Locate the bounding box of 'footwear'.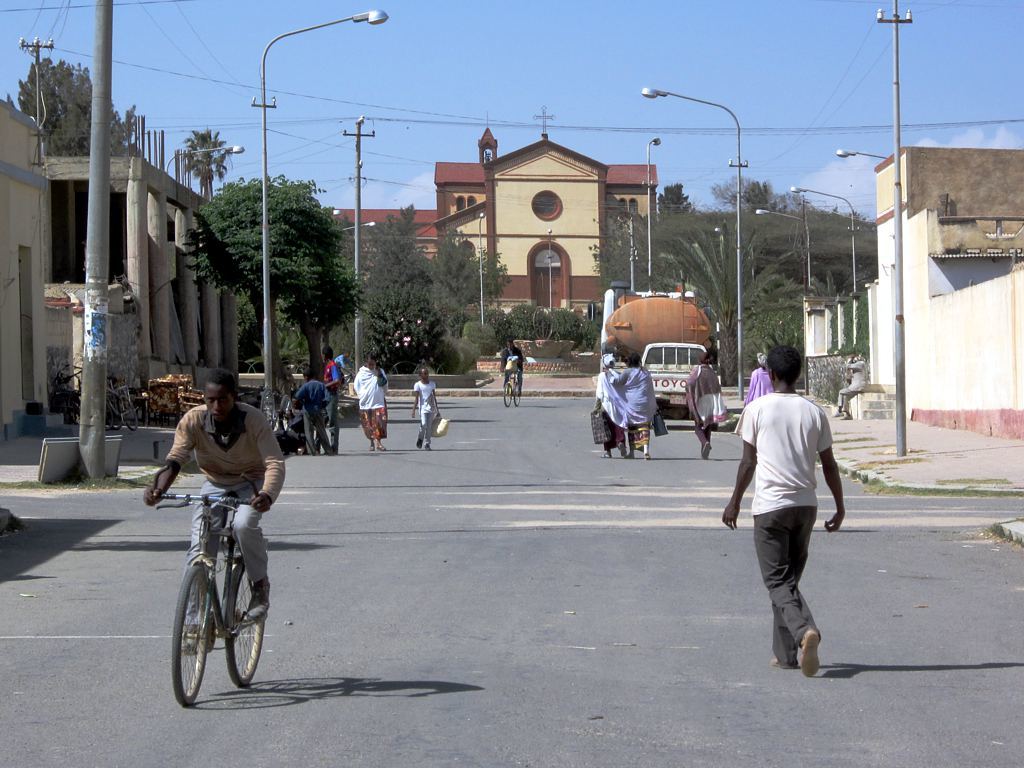
Bounding box: [701, 441, 717, 461].
